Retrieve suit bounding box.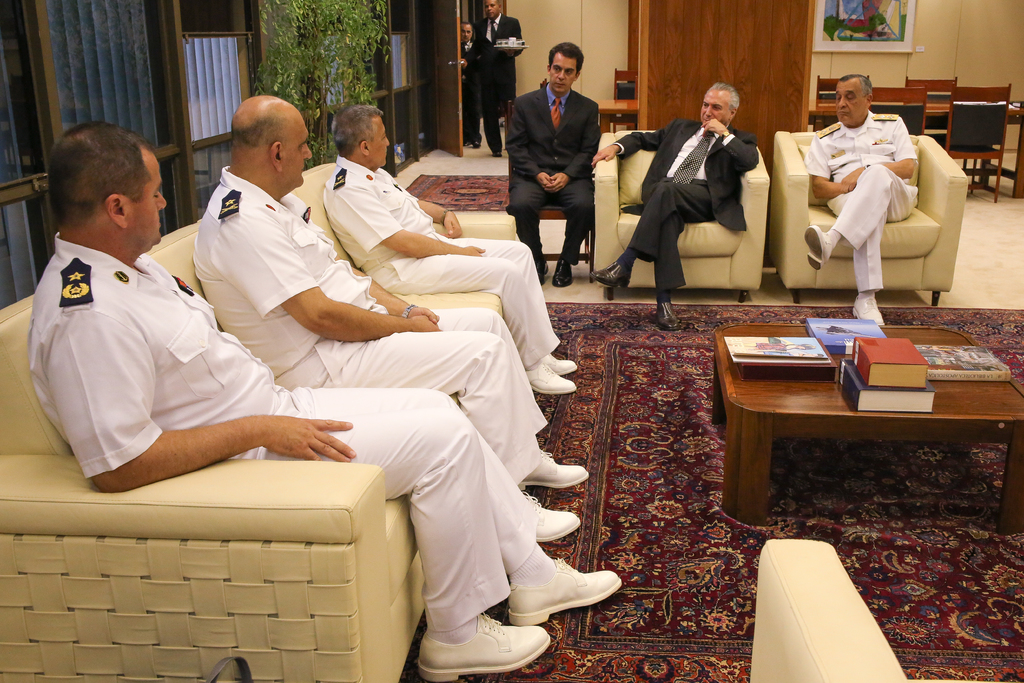
Bounding box: <region>504, 80, 607, 261</region>.
